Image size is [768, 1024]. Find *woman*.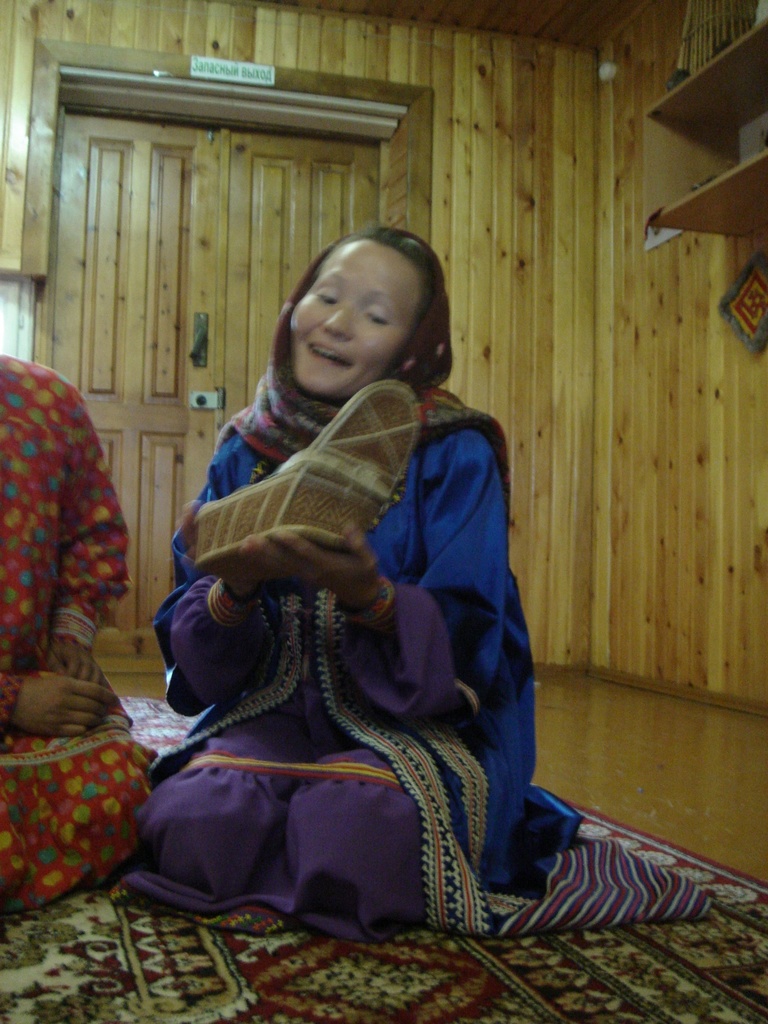
bbox(133, 163, 586, 941).
